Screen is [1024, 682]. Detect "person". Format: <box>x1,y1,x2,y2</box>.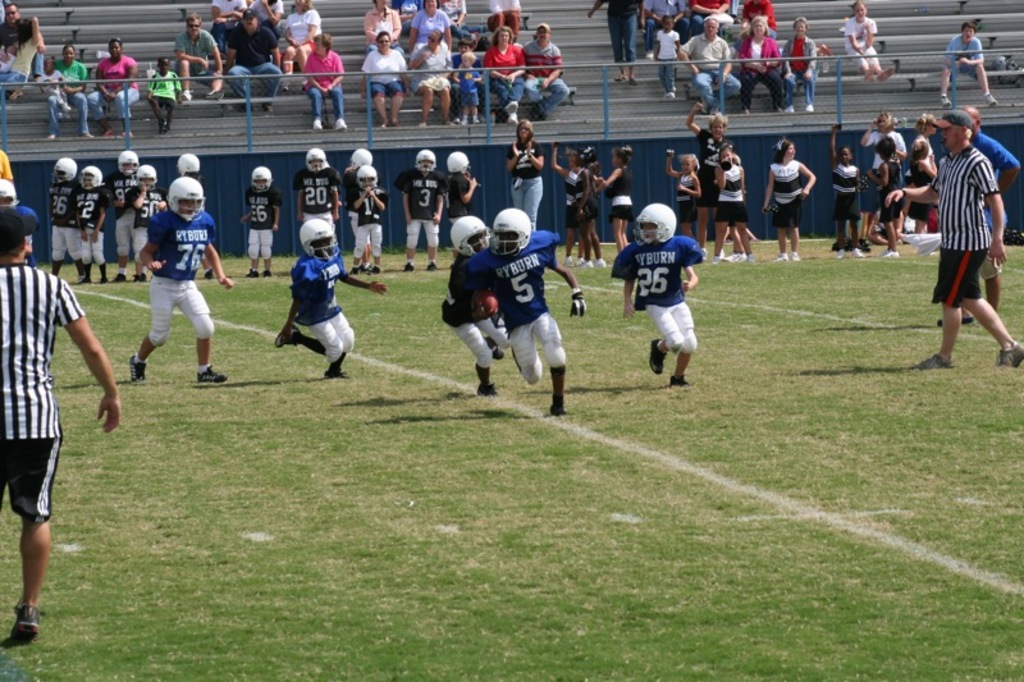
<box>840,0,888,78</box>.
